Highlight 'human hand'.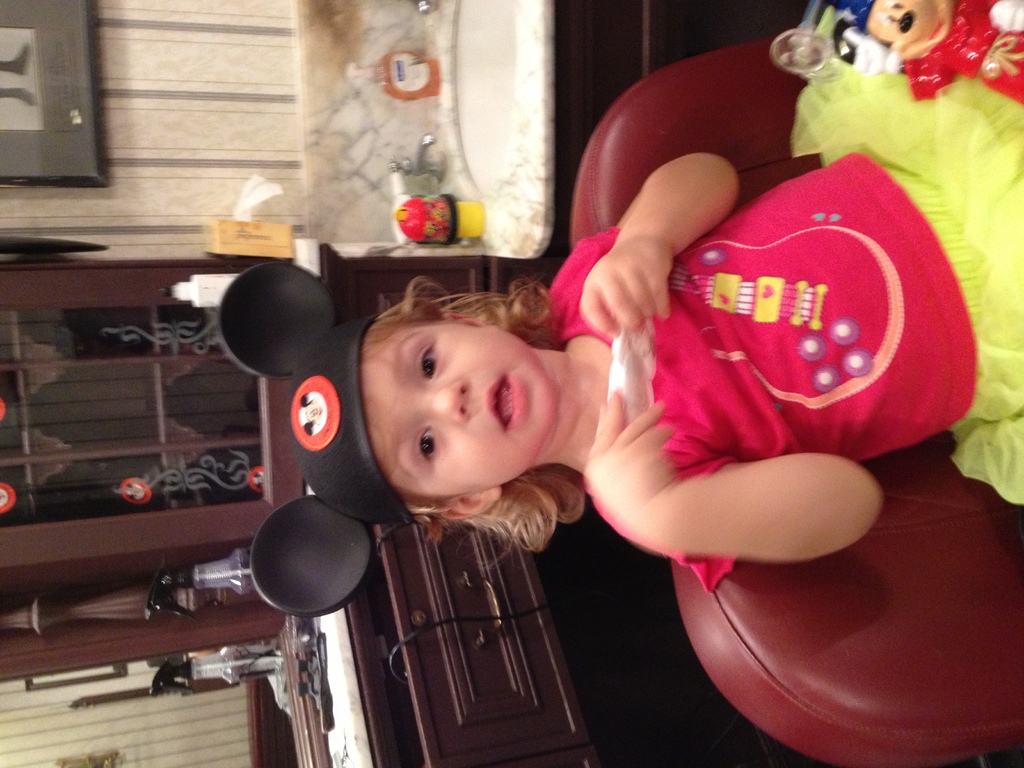
Highlighted region: locate(581, 205, 687, 359).
